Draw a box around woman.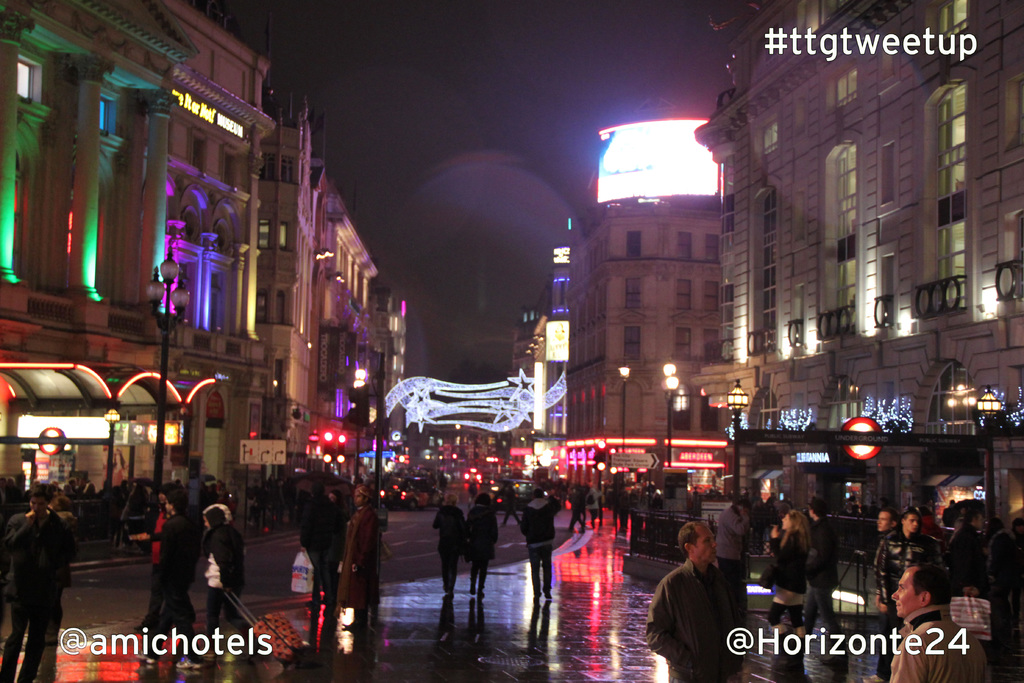
[left=198, top=511, right=243, bottom=654].
